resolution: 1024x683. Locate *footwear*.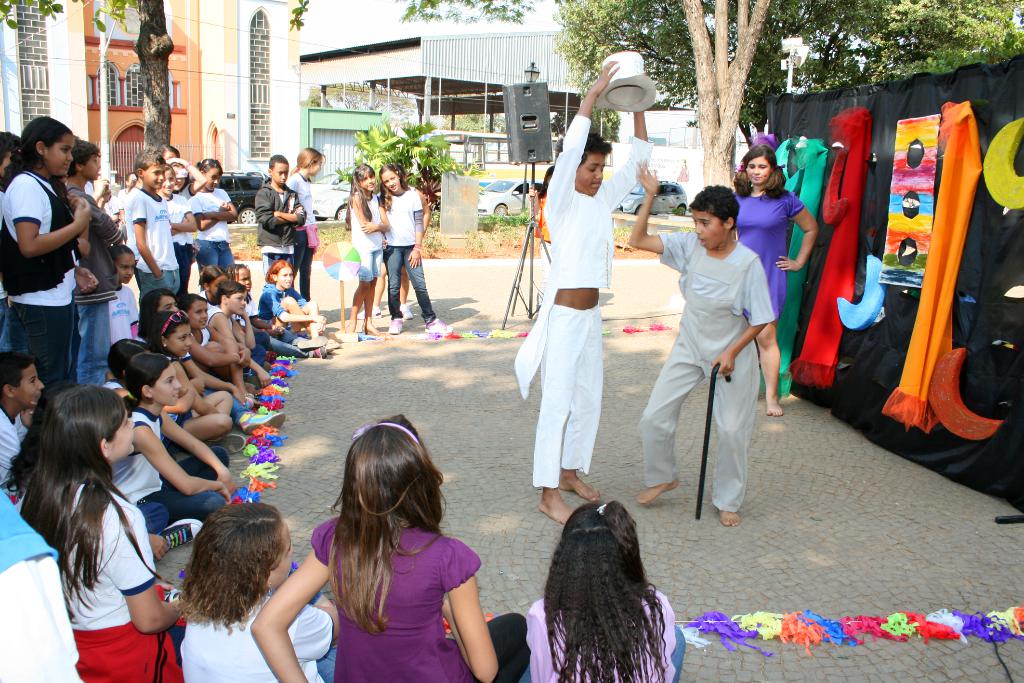
[left=397, top=302, right=412, bottom=317].
